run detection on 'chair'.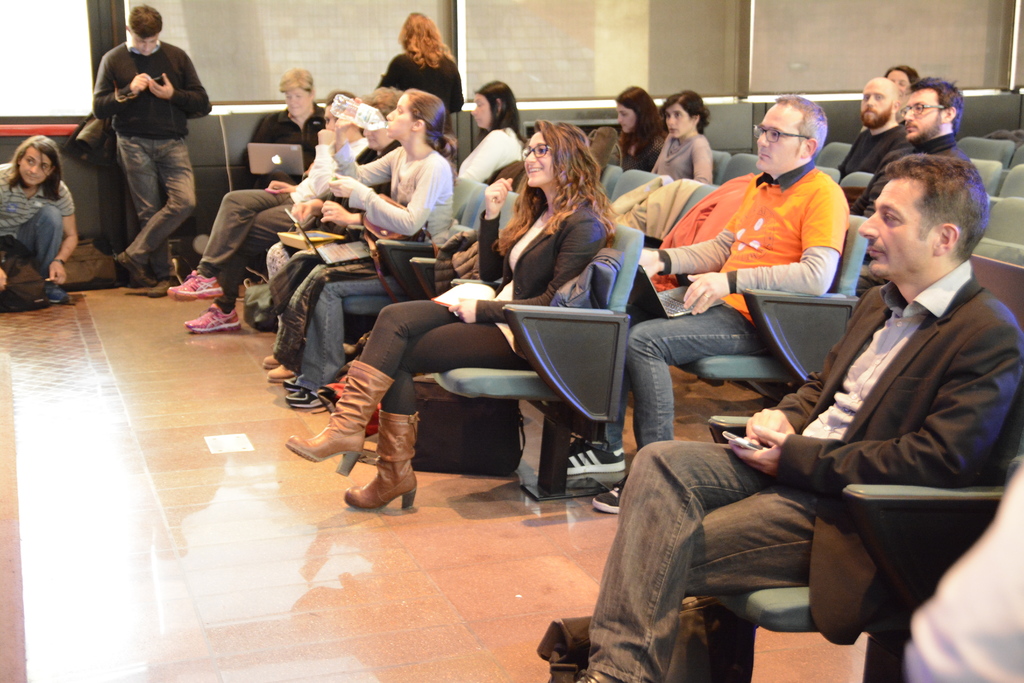
Result: pyautogui.locateOnScreen(954, 137, 1012, 163).
